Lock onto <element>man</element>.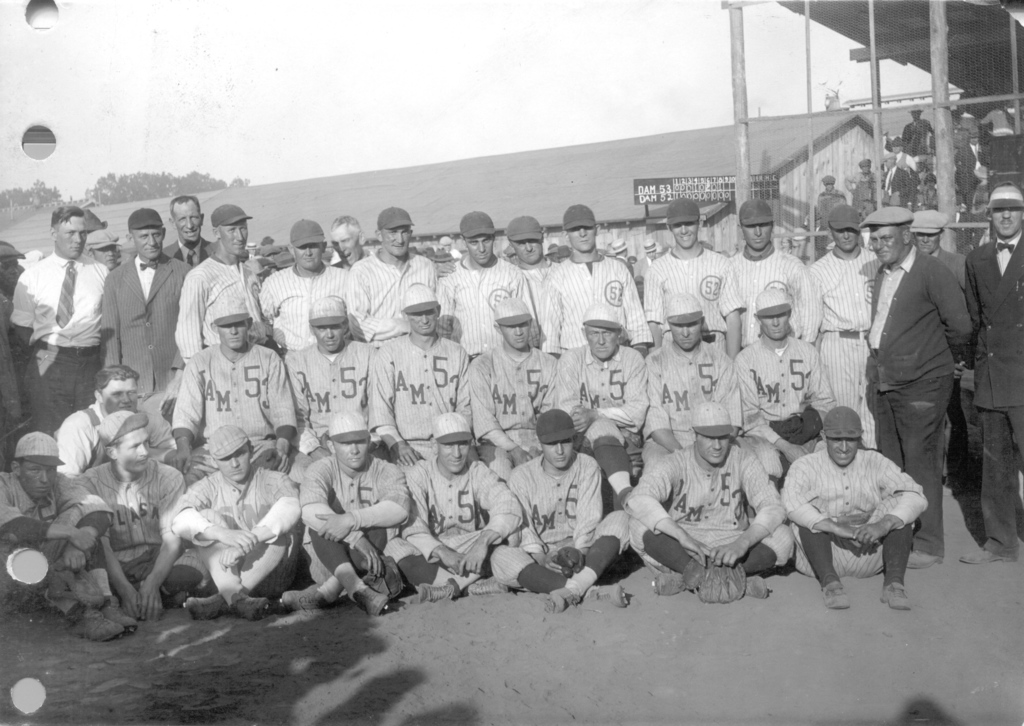
Locked: <region>282, 407, 407, 623</region>.
